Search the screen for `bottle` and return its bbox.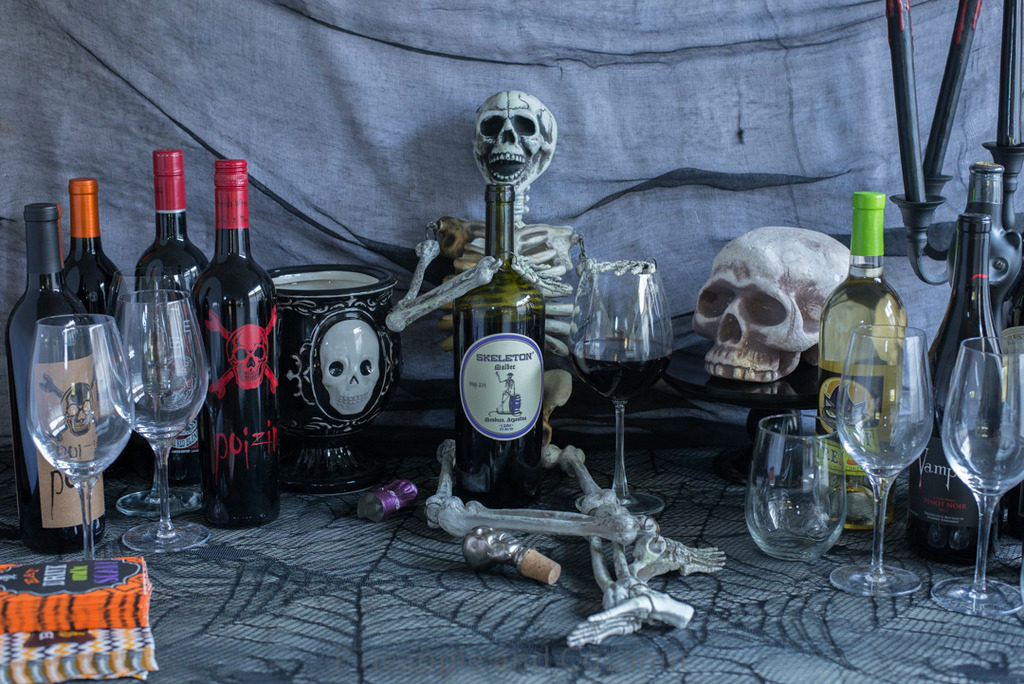
Found: select_region(905, 202, 997, 561).
